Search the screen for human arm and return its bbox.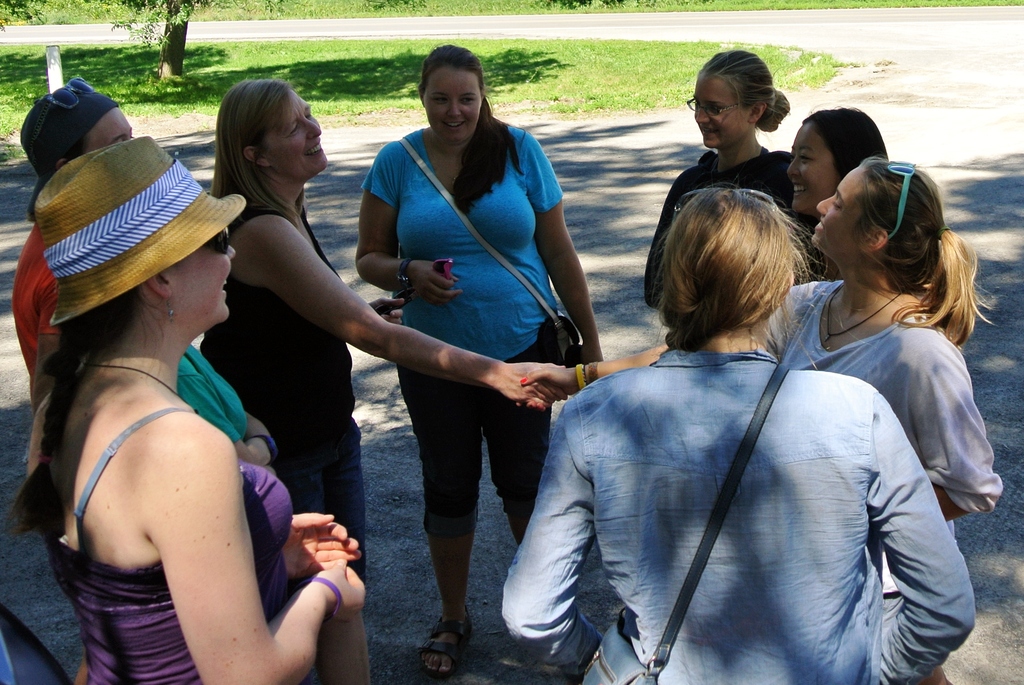
Found: [643, 181, 672, 310].
